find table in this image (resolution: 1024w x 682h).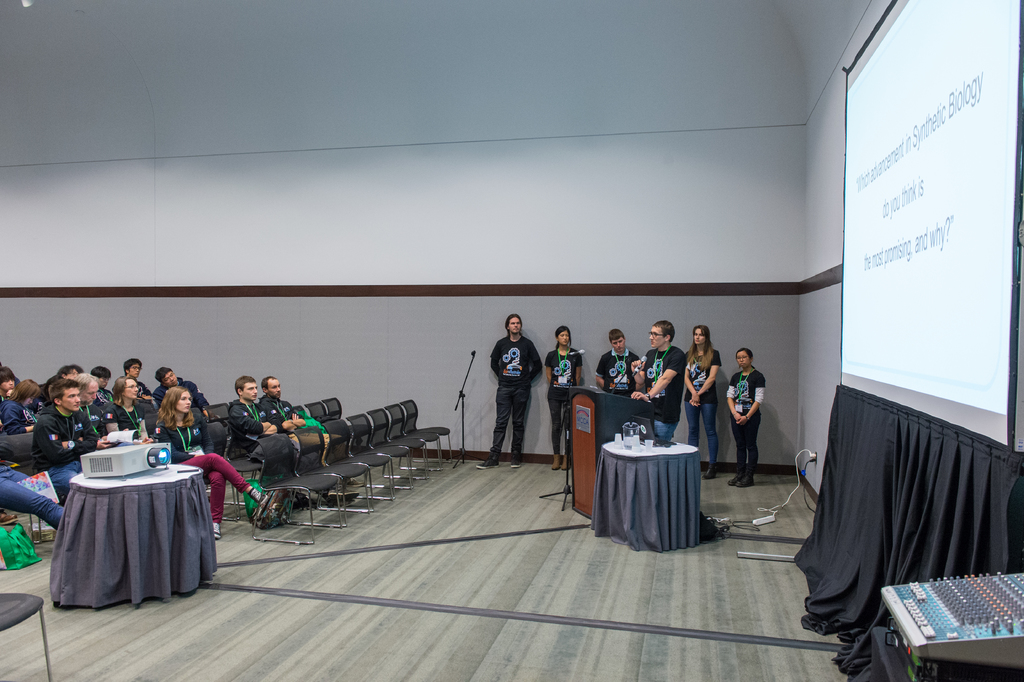
crop(31, 444, 227, 620).
